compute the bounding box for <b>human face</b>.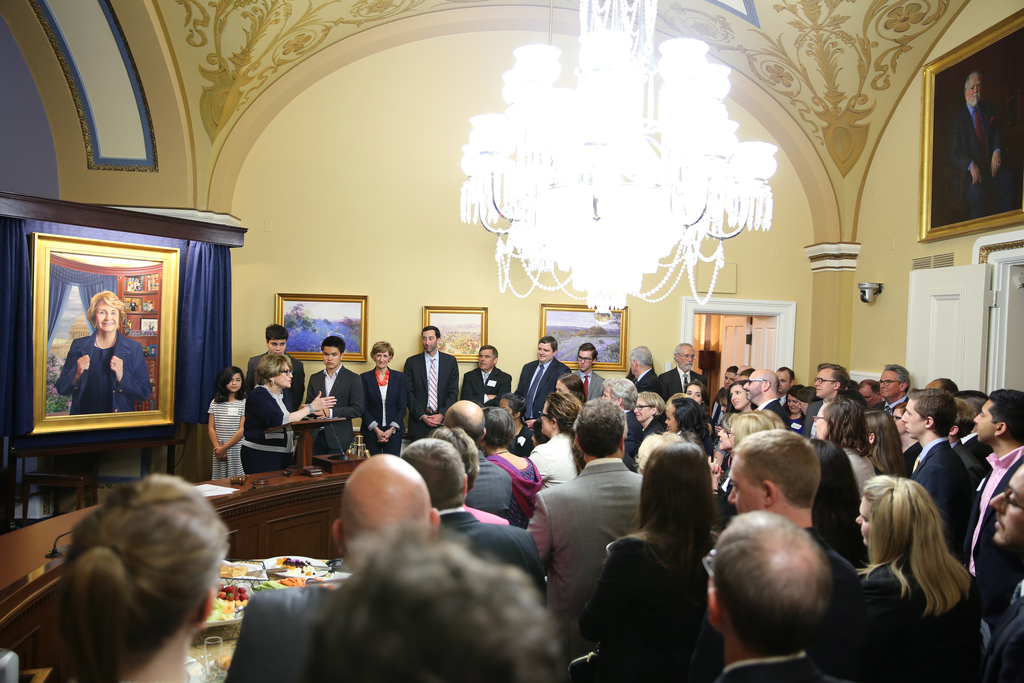
detection(893, 407, 904, 436).
